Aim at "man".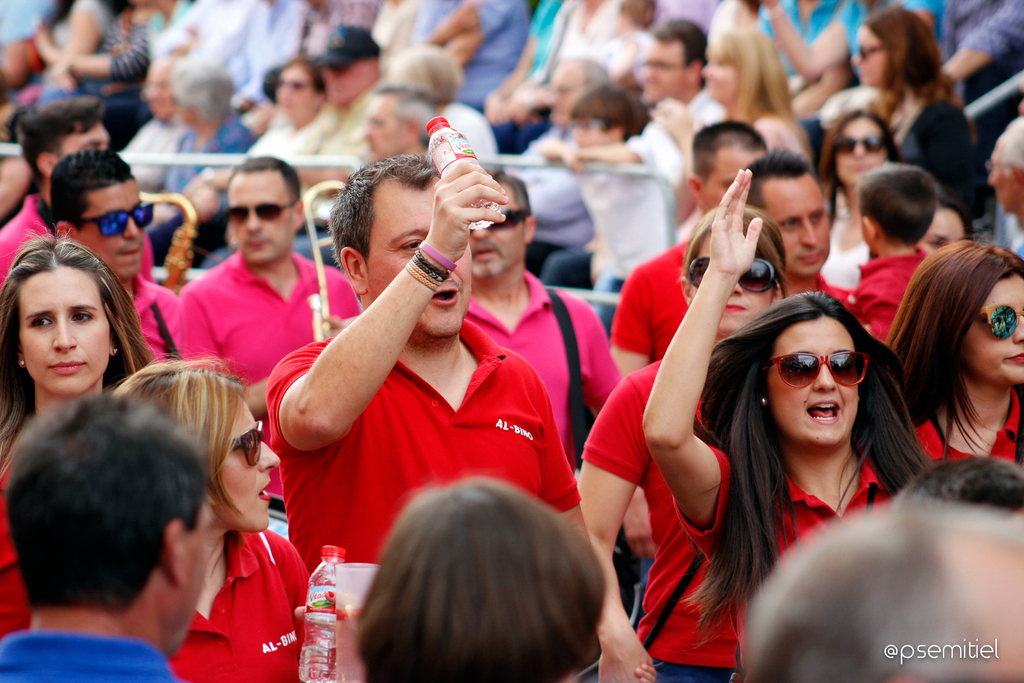
Aimed at 290,21,387,235.
